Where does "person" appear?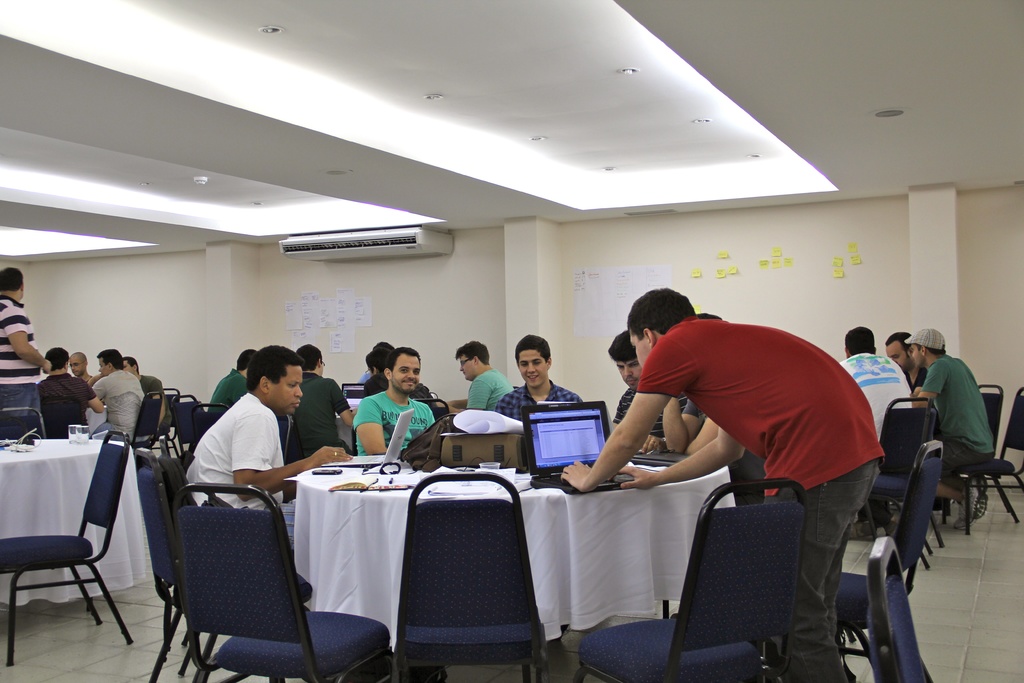
Appears at region(884, 333, 921, 383).
